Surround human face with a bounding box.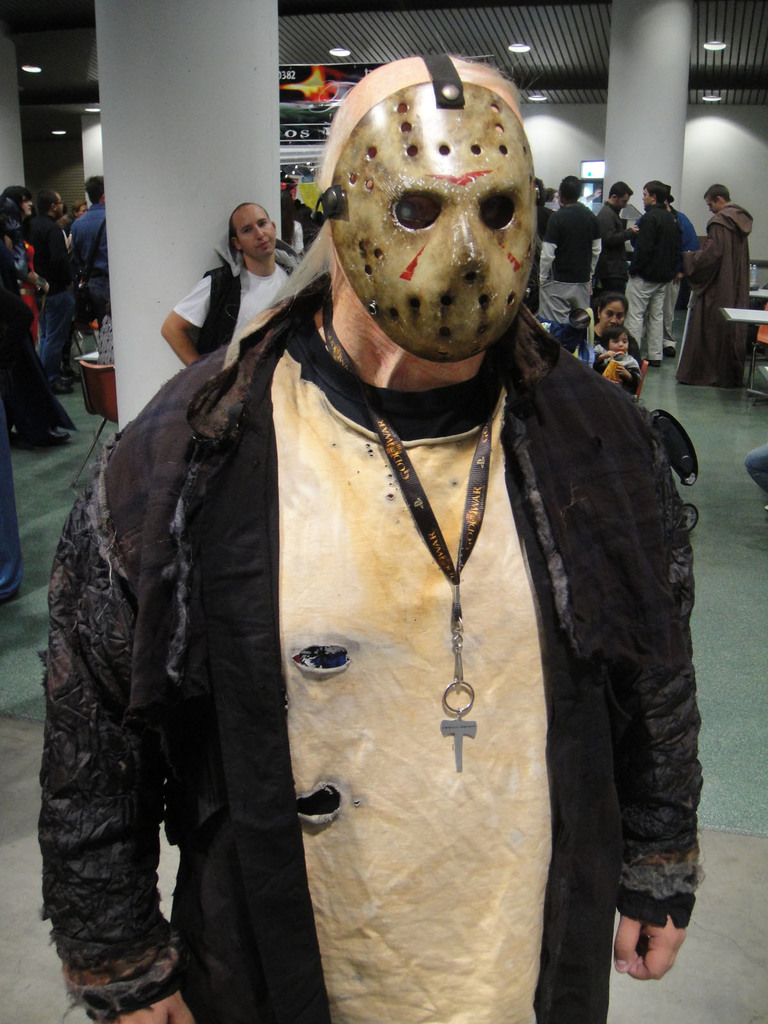
box(596, 301, 625, 330).
